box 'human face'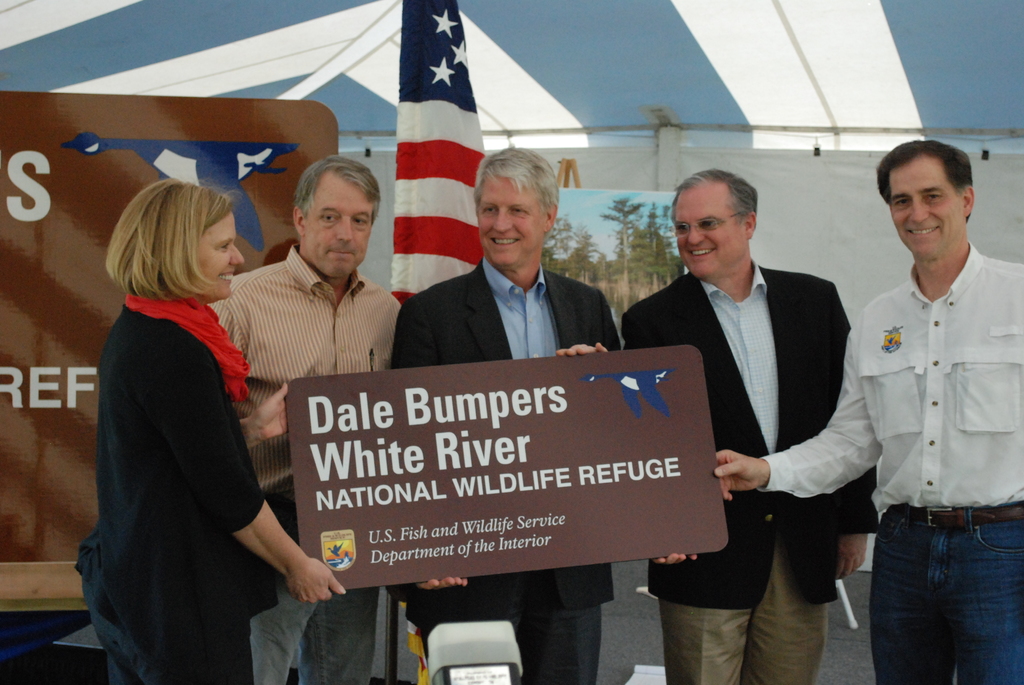
[x1=305, y1=175, x2=374, y2=282]
